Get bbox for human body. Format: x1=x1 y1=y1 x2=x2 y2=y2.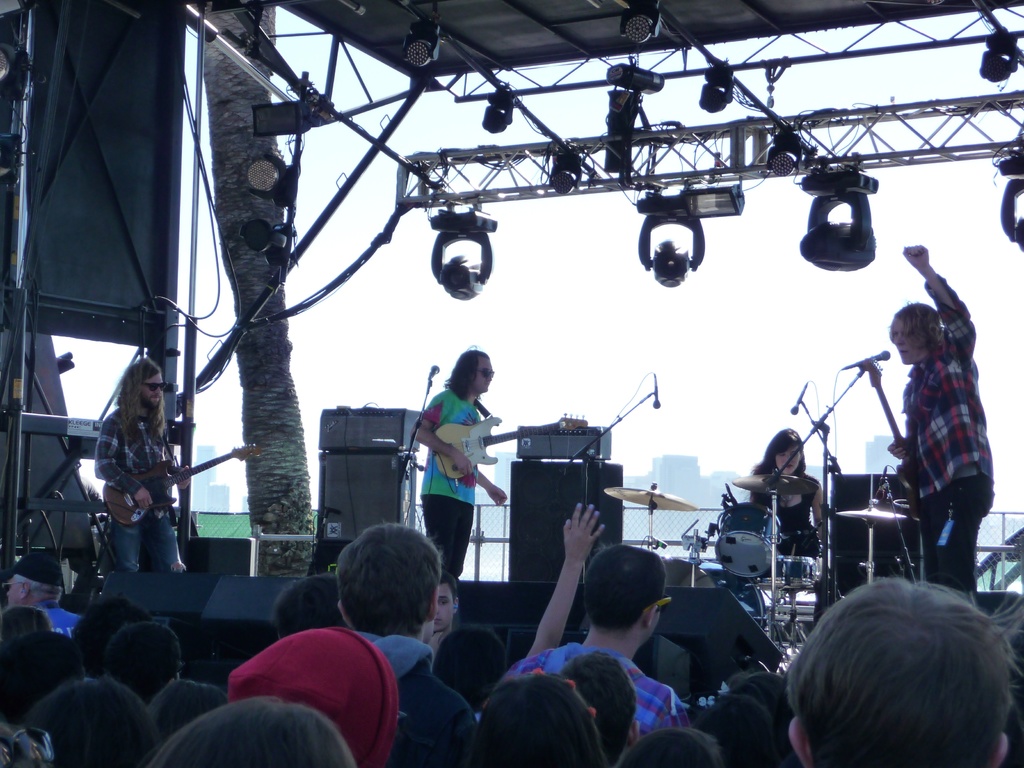
x1=728 y1=427 x2=824 y2=564.
